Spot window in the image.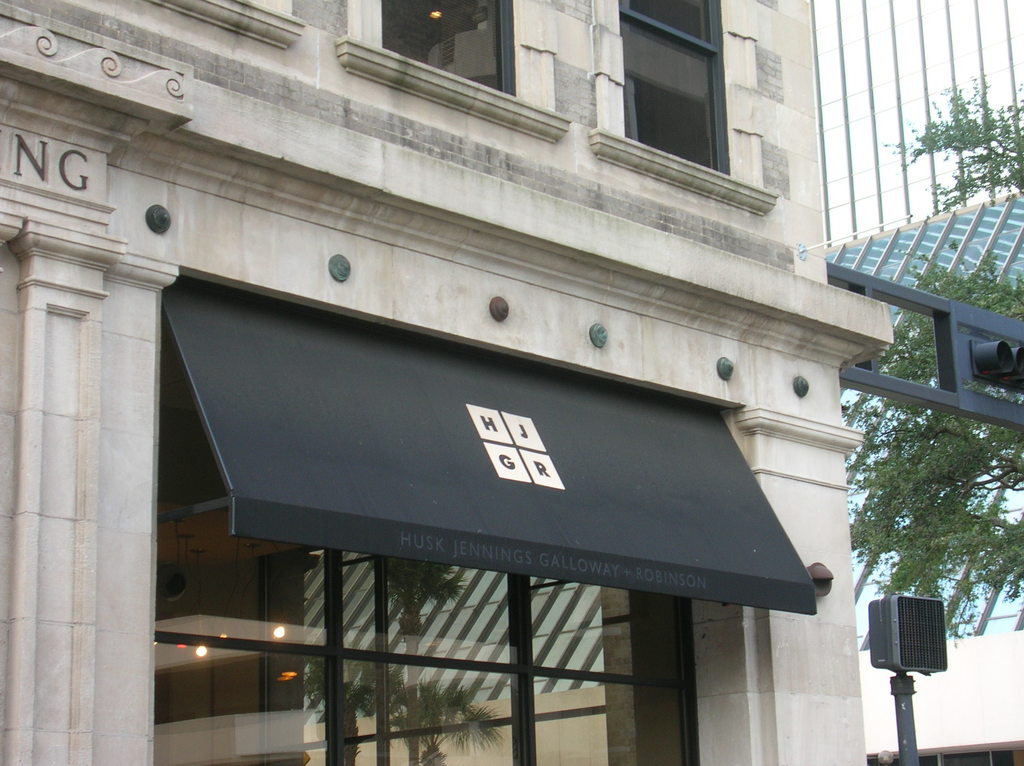
window found at bbox(330, 0, 563, 138).
